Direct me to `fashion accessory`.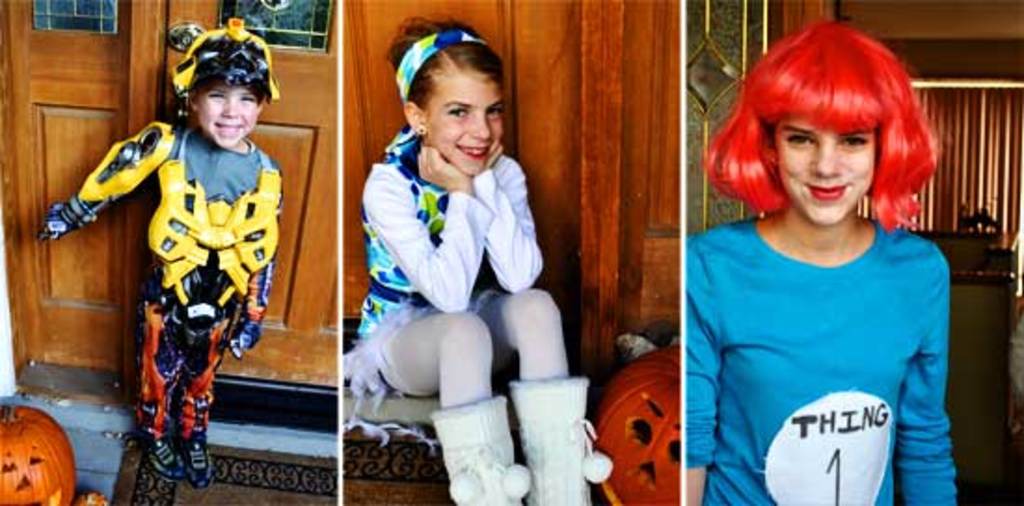
Direction: box(428, 385, 532, 504).
